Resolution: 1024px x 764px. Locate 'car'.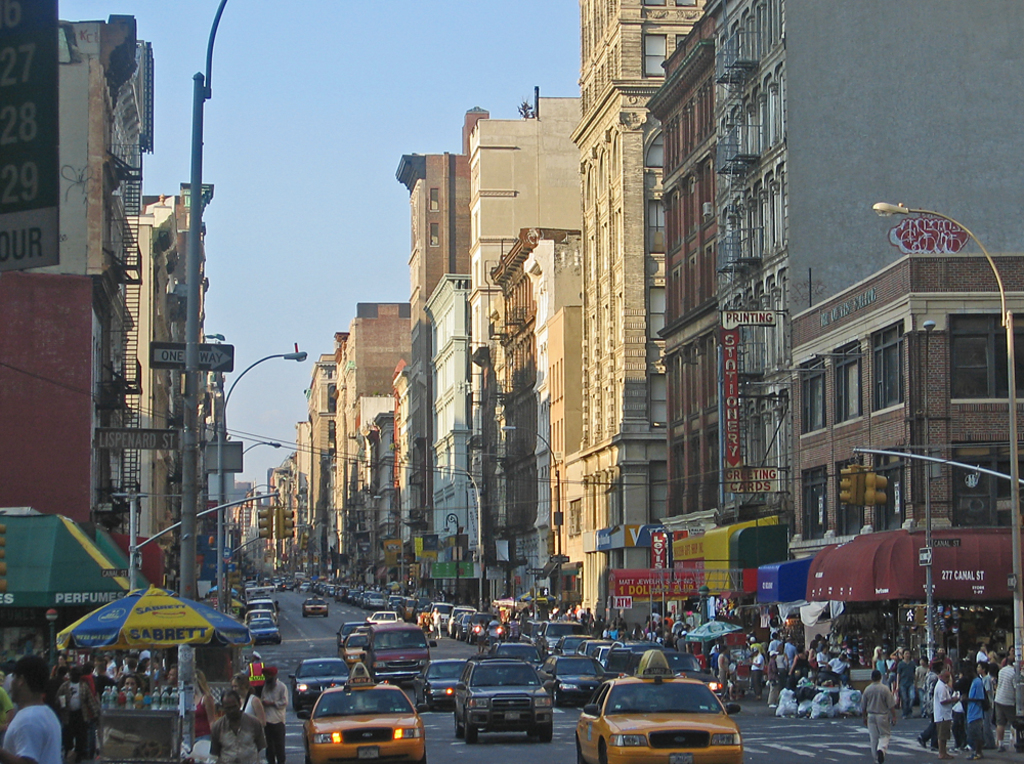
select_region(573, 670, 751, 759).
